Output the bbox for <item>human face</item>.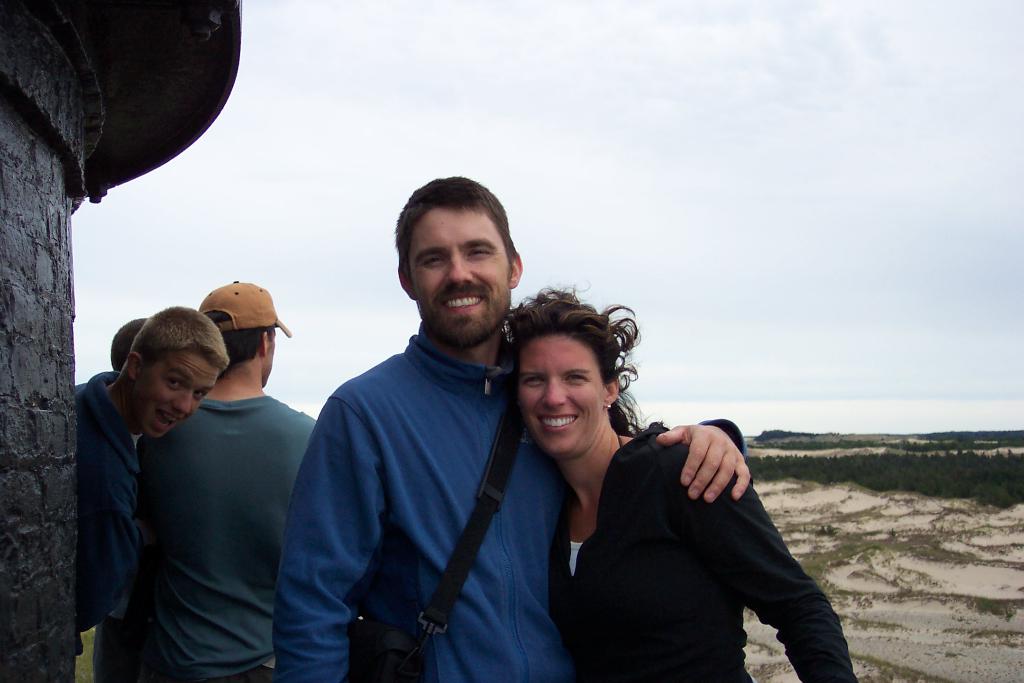
(left=517, top=336, right=605, bottom=454).
